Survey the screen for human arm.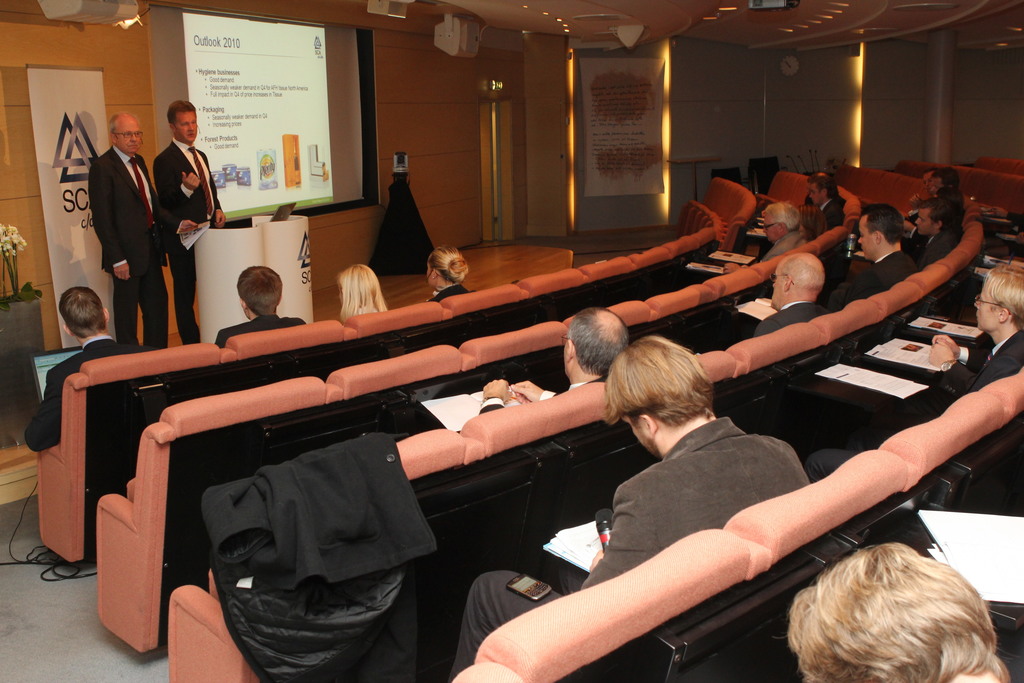
Survey found: locate(158, 154, 202, 222).
